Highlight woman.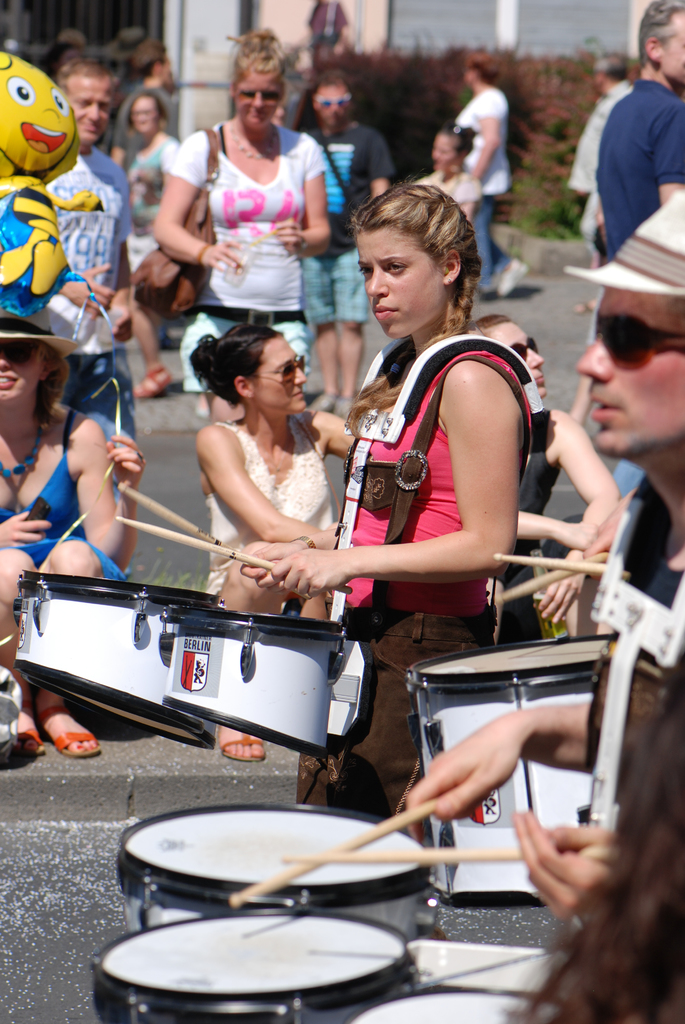
Highlighted region: 109 82 182 286.
